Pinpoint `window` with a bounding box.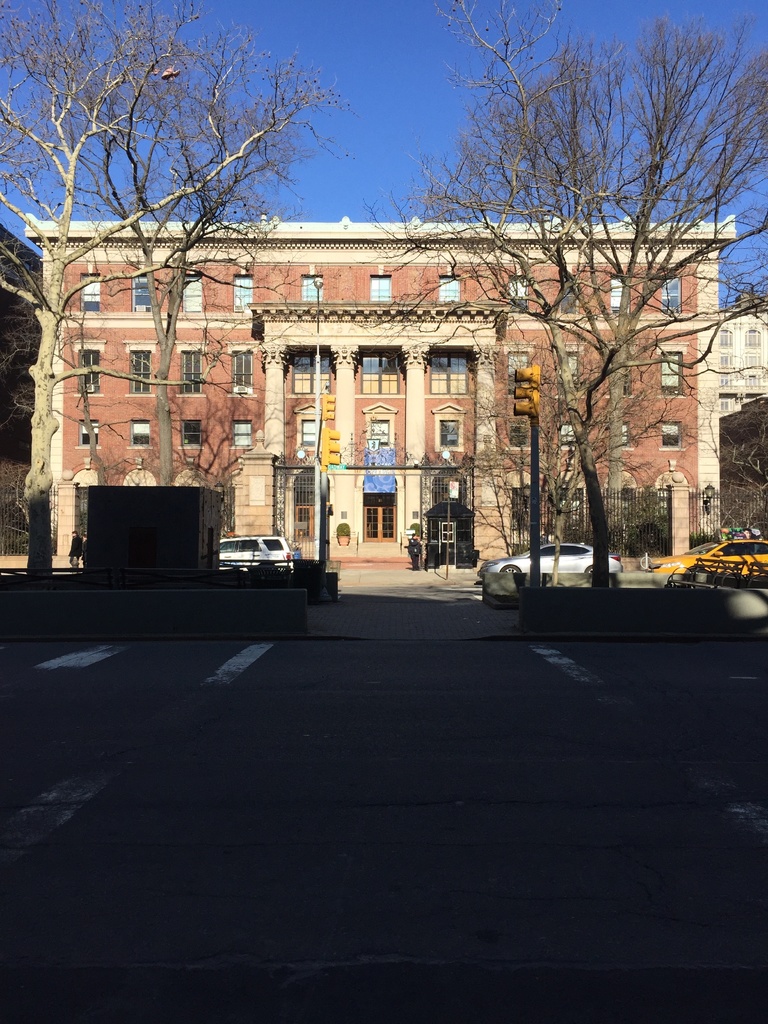
[718, 399, 732, 412].
